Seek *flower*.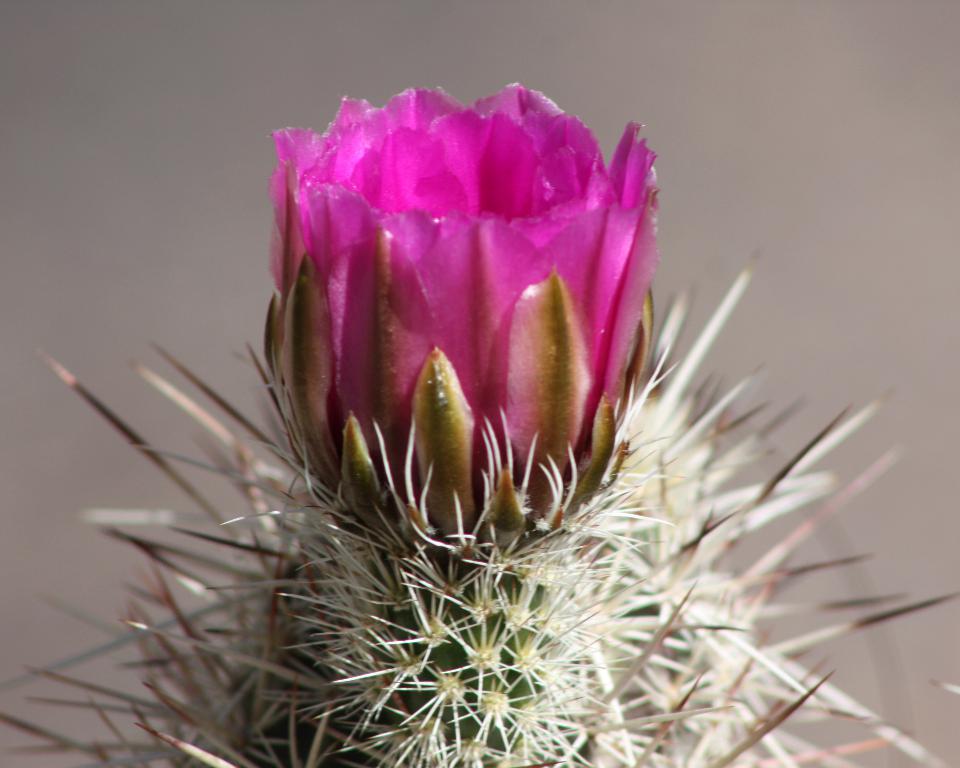
[x1=222, y1=78, x2=750, y2=678].
